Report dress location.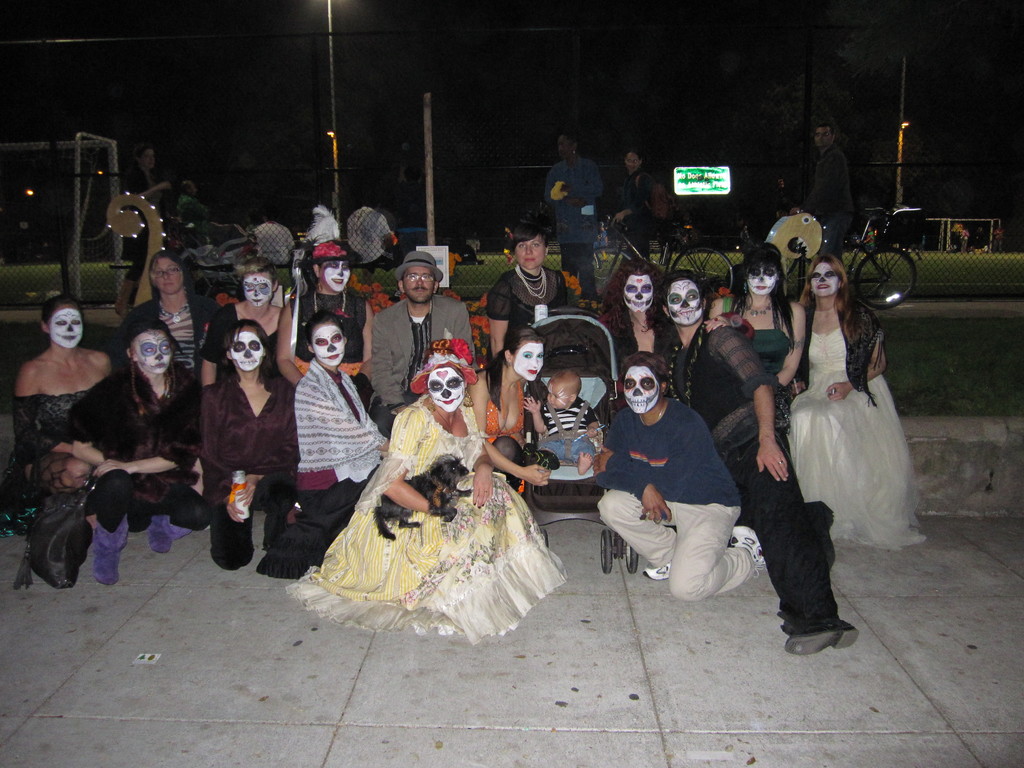
Report: crop(785, 316, 924, 552).
